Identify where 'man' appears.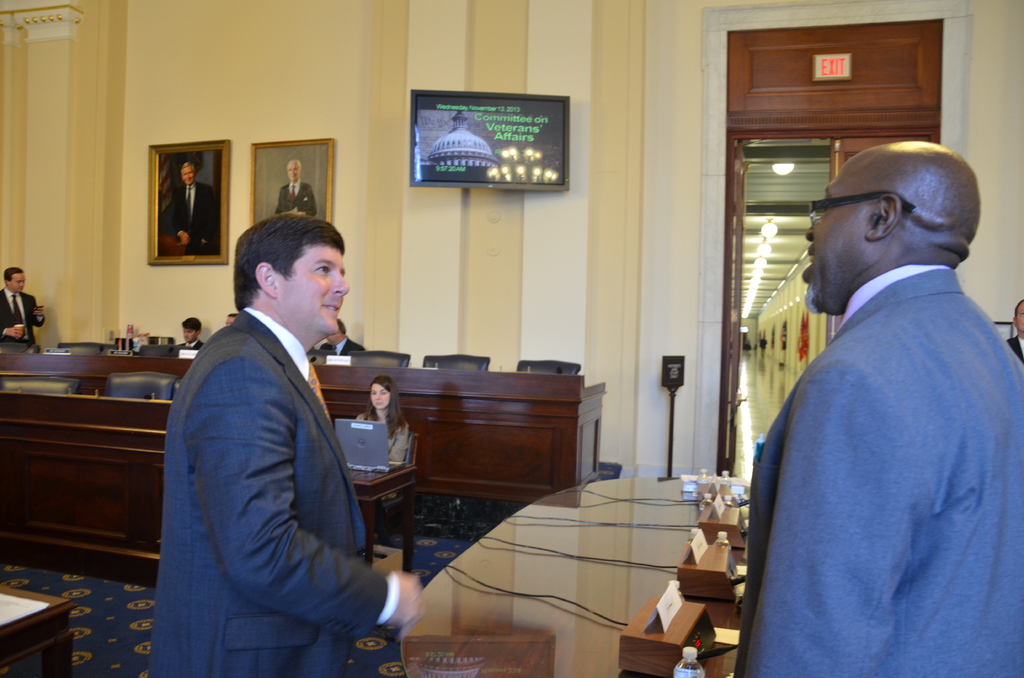
Appears at (x1=170, y1=318, x2=211, y2=350).
